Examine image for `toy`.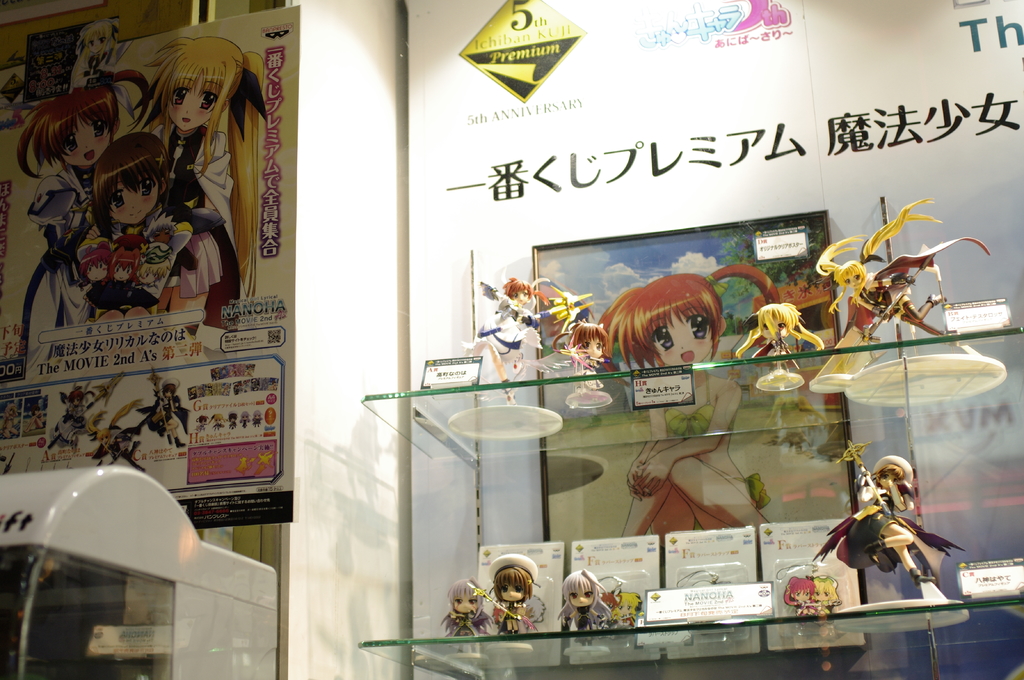
Examination result: bbox(462, 271, 598, 386).
